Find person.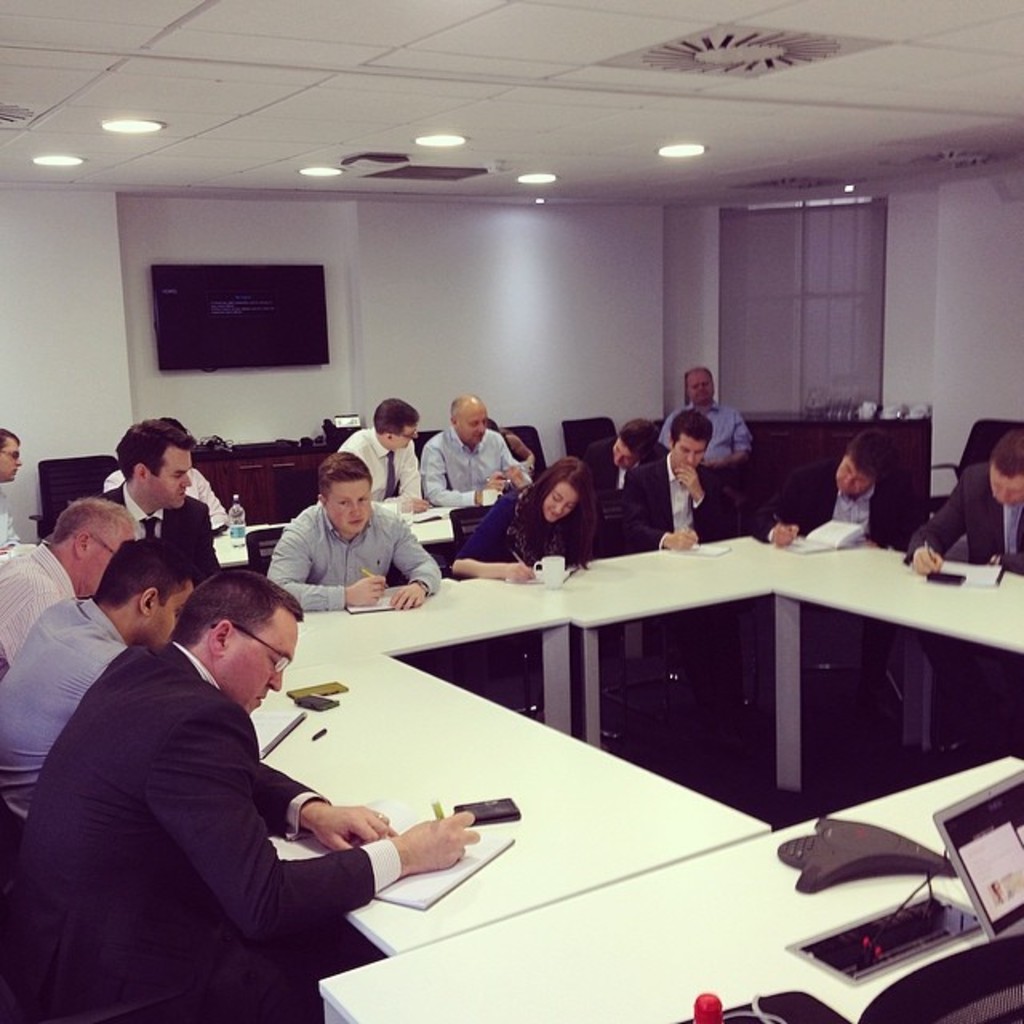
bbox(0, 566, 478, 1022).
